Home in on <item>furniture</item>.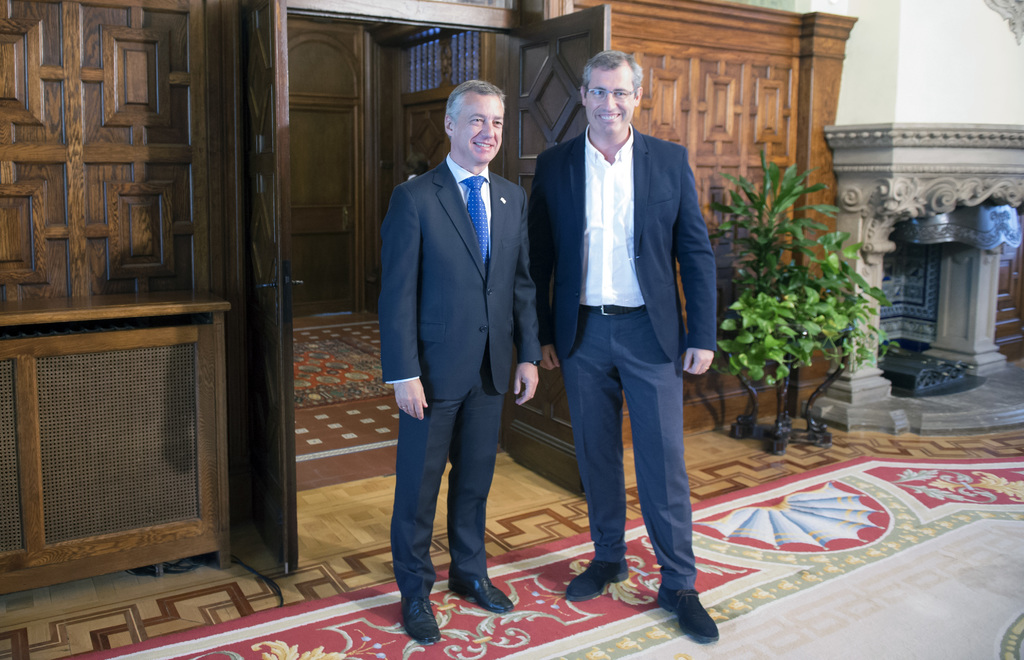
Homed in at rect(0, 284, 232, 597).
